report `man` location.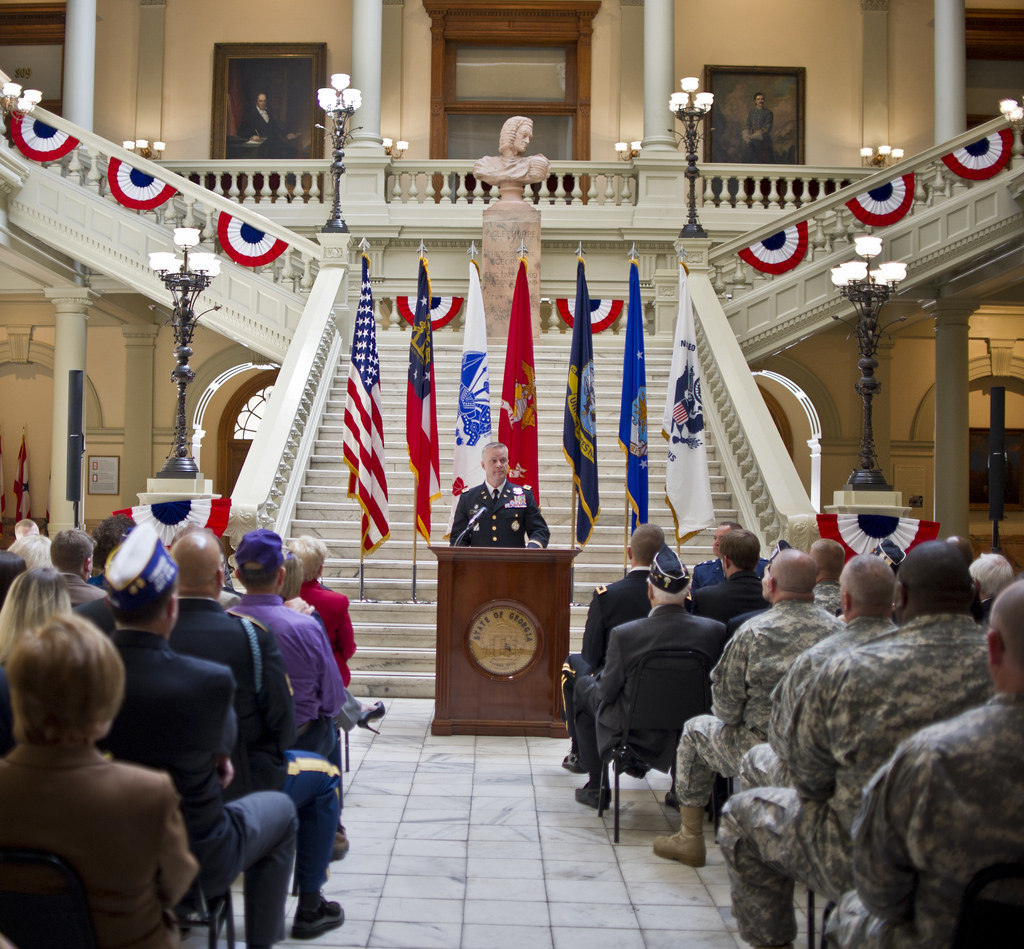
Report: 711,539,992,948.
